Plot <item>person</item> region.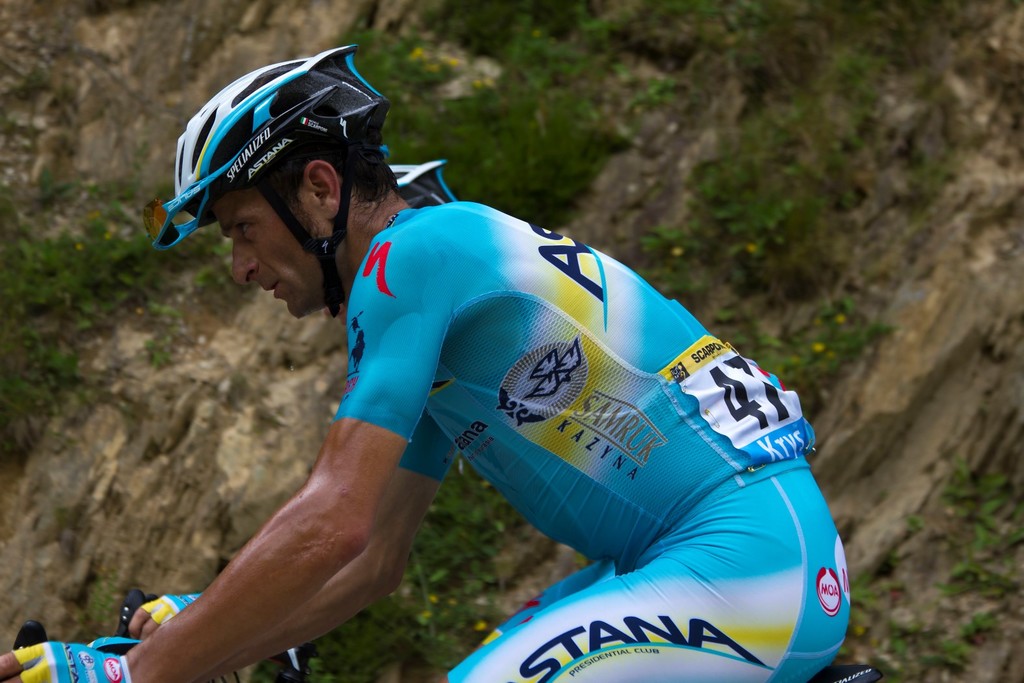
Plotted at left=120, top=36, right=858, bottom=681.
